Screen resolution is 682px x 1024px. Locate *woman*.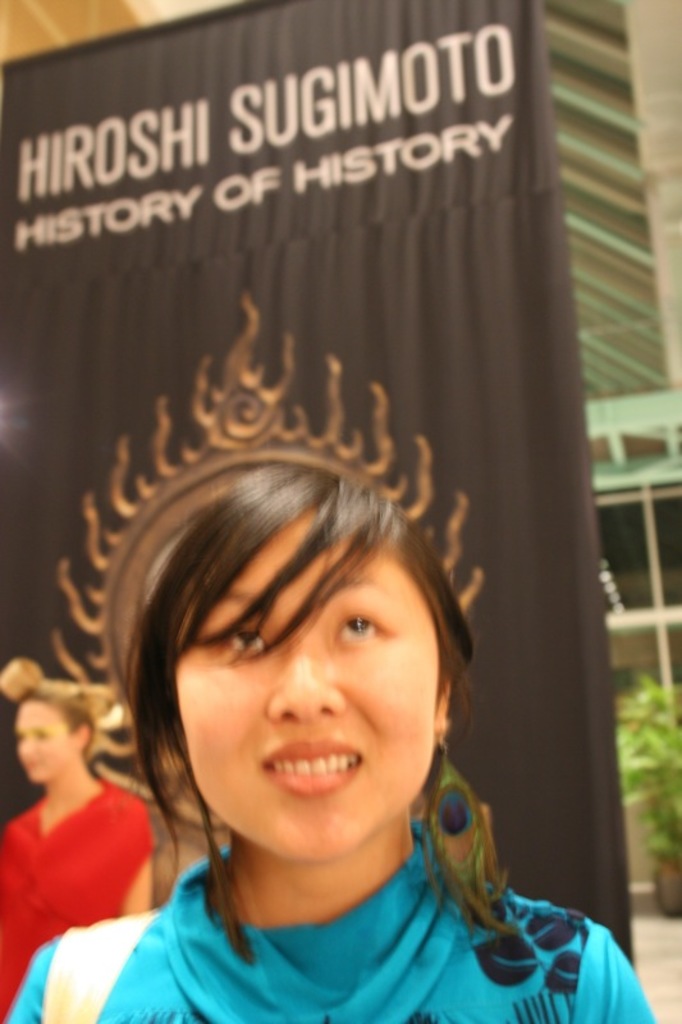
left=31, top=399, right=622, bottom=1001.
